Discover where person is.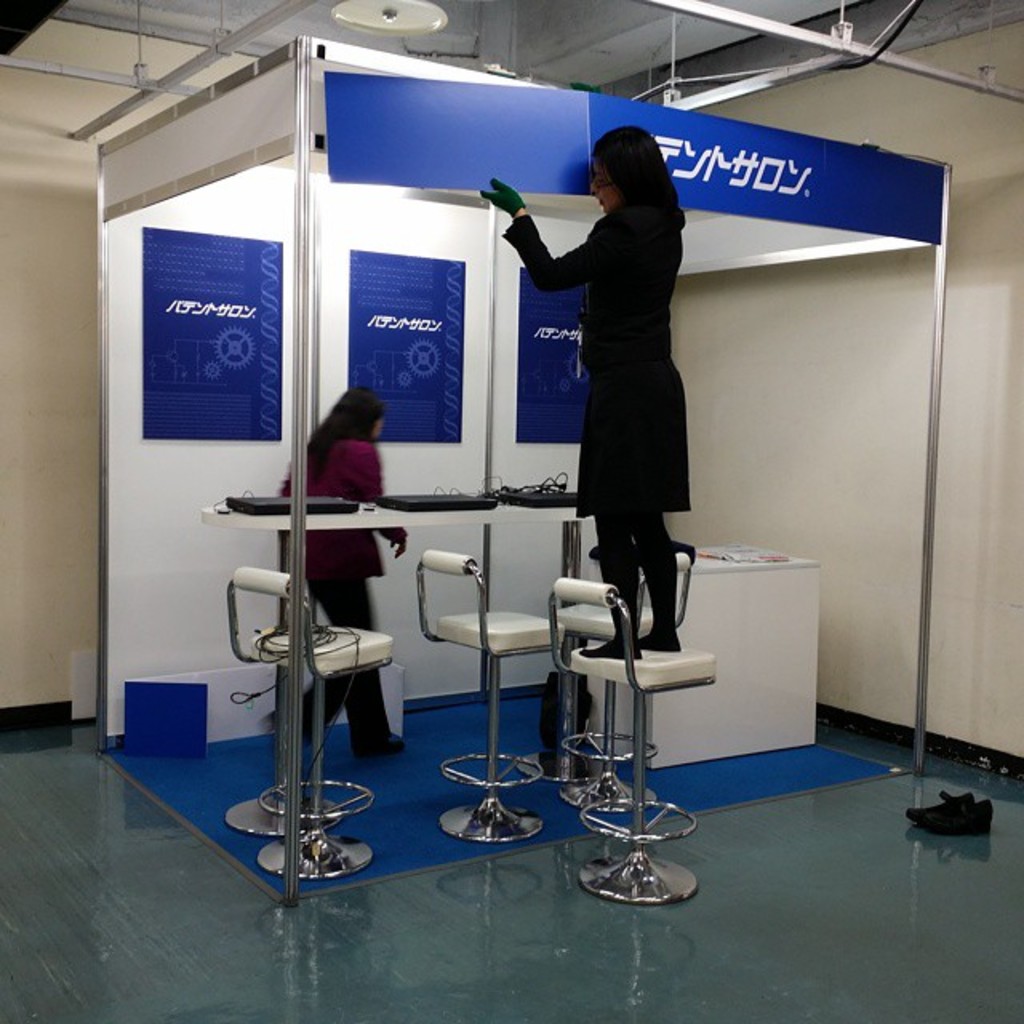
Discovered at BBox(262, 386, 411, 762).
